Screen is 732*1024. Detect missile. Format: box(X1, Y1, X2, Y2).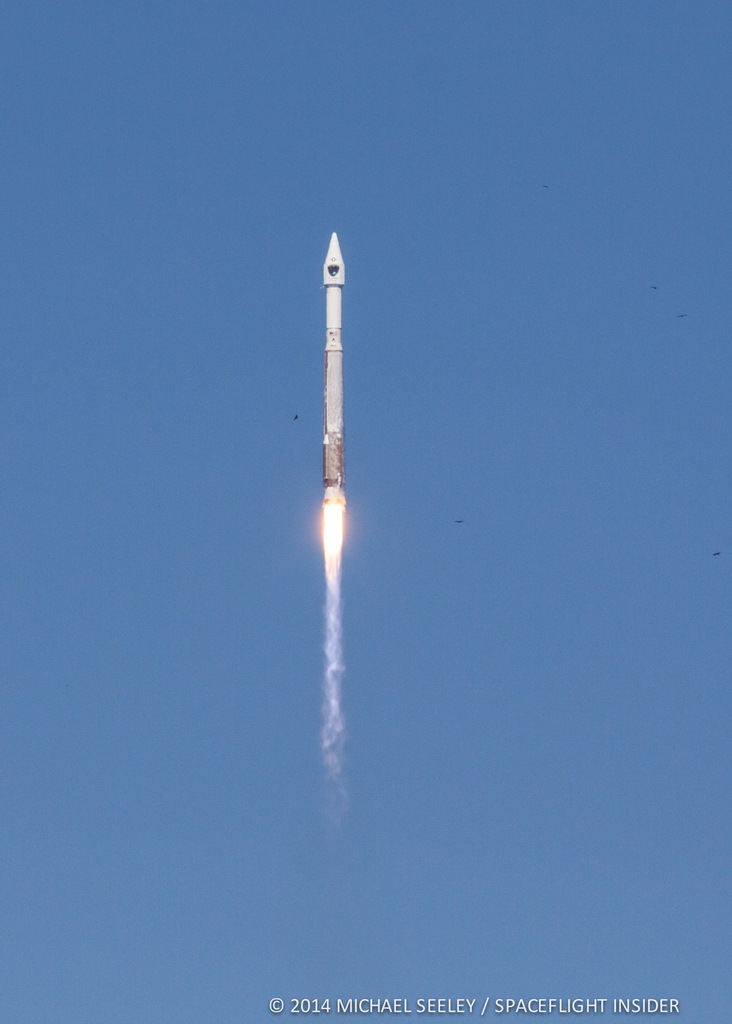
box(321, 228, 352, 509).
